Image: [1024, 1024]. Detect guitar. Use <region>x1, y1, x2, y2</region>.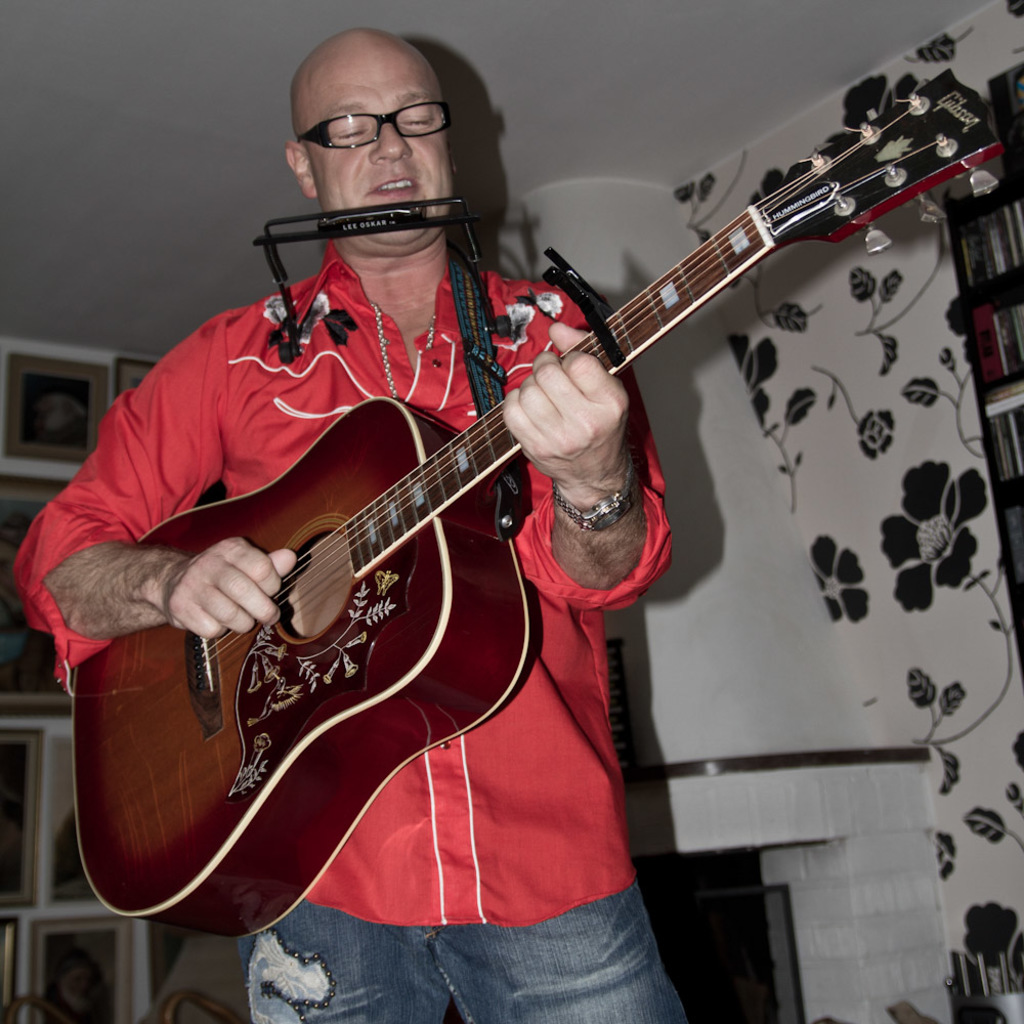
<region>66, 67, 1010, 945</region>.
